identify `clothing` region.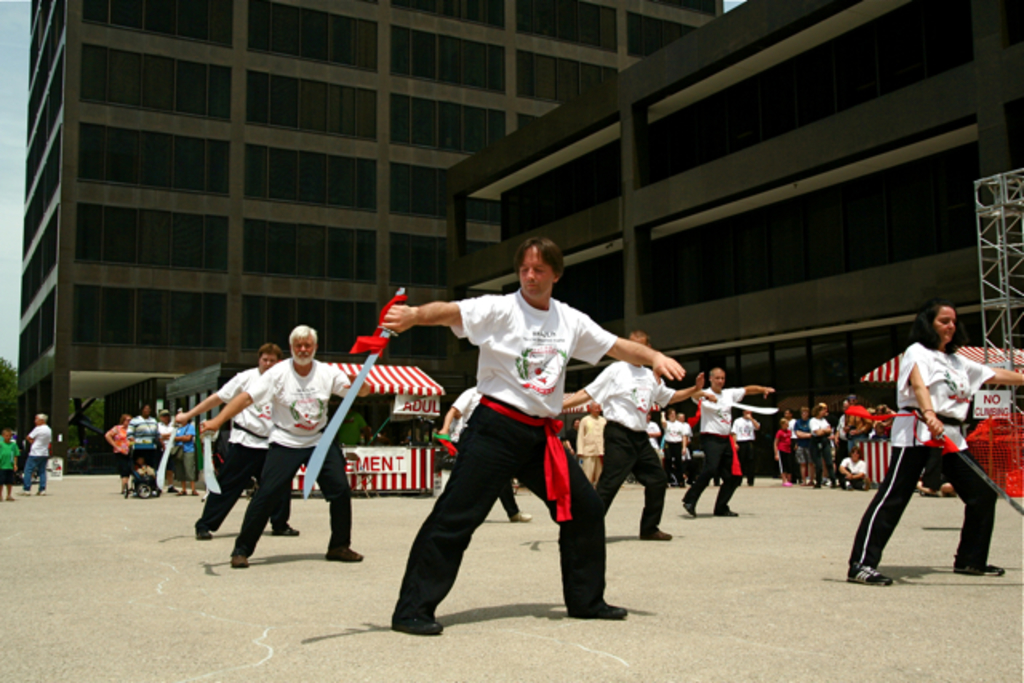
Region: locate(237, 369, 368, 568).
